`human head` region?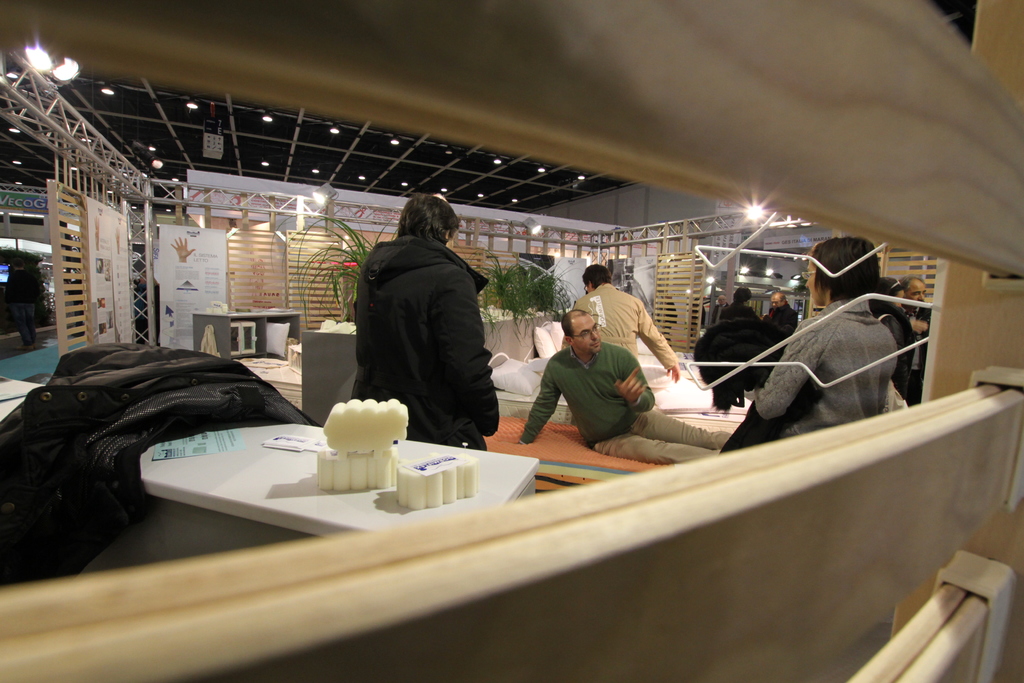
bbox(801, 236, 880, 307)
